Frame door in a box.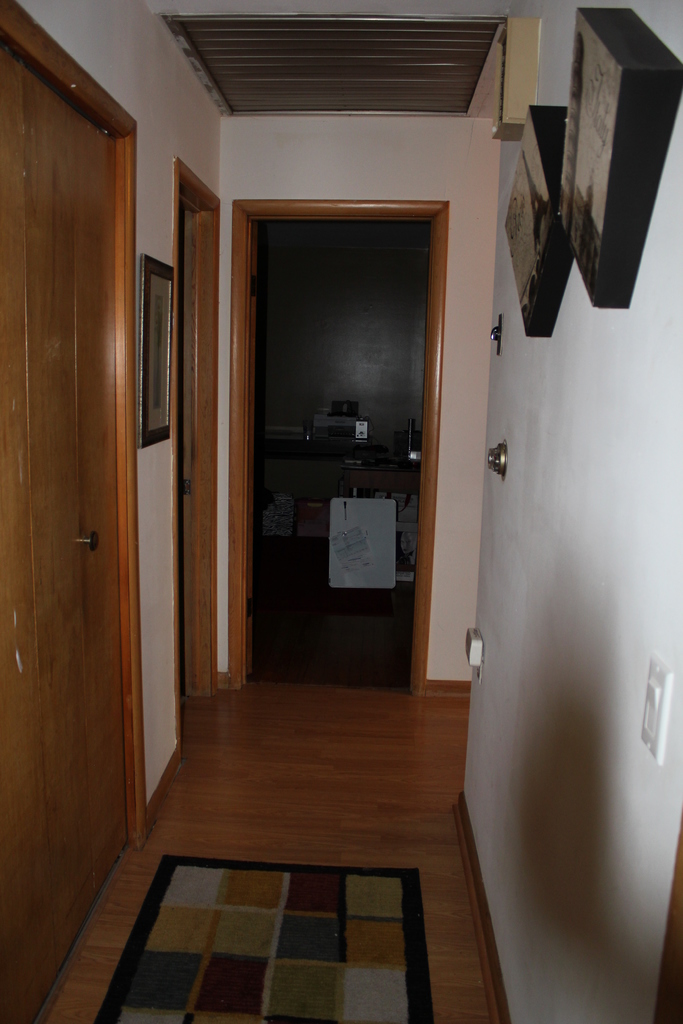
[left=0, top=42, right=143, bottom=1023].
